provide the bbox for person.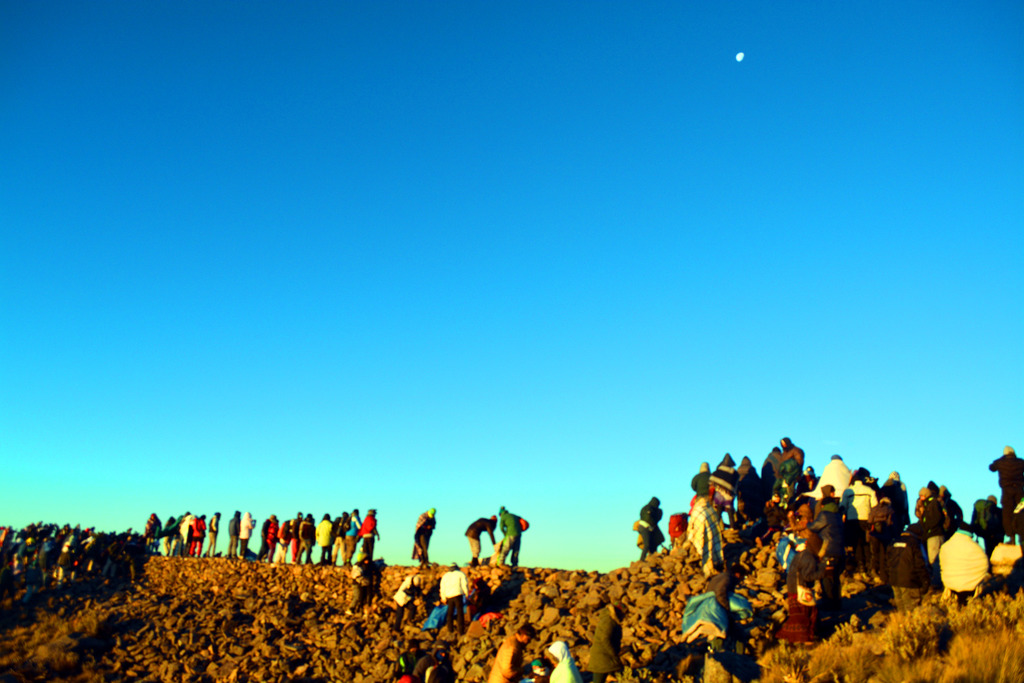
<region>486, 625, 538, 682</region>.
